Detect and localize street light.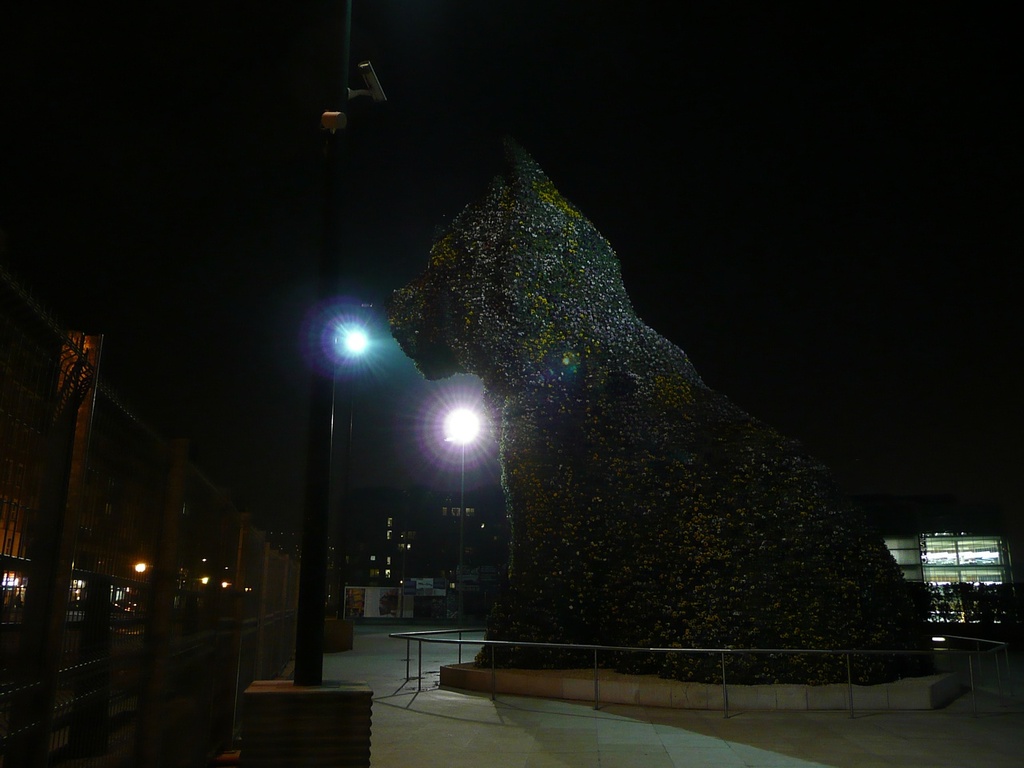
Localized at <box>179,573,209,609</box>.
